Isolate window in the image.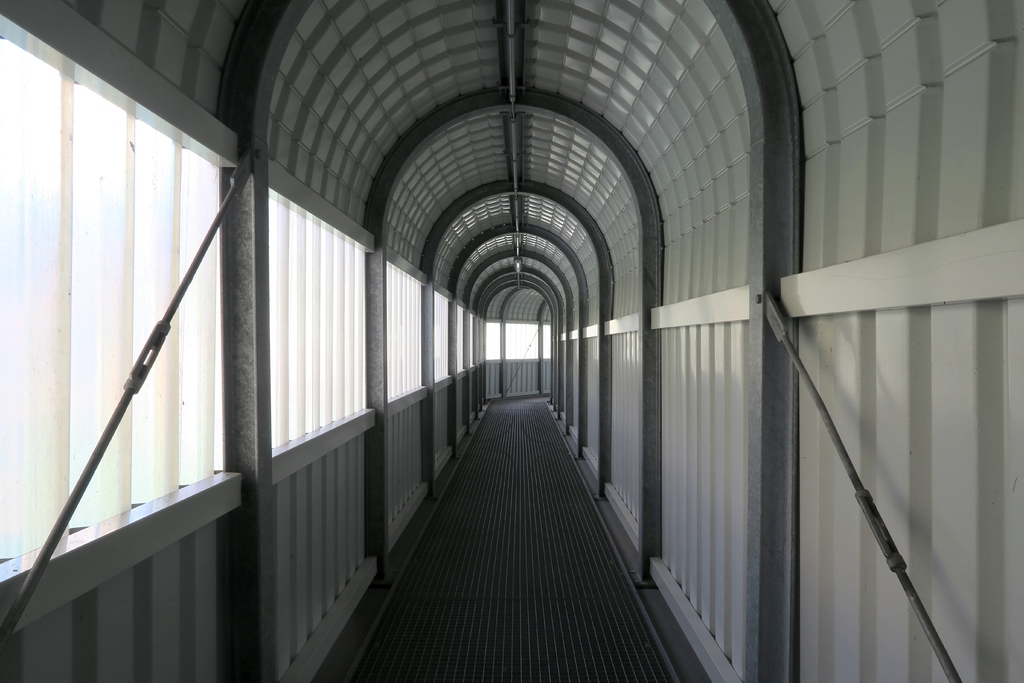
Isolated region: <box>0,38,227,573</box>.
